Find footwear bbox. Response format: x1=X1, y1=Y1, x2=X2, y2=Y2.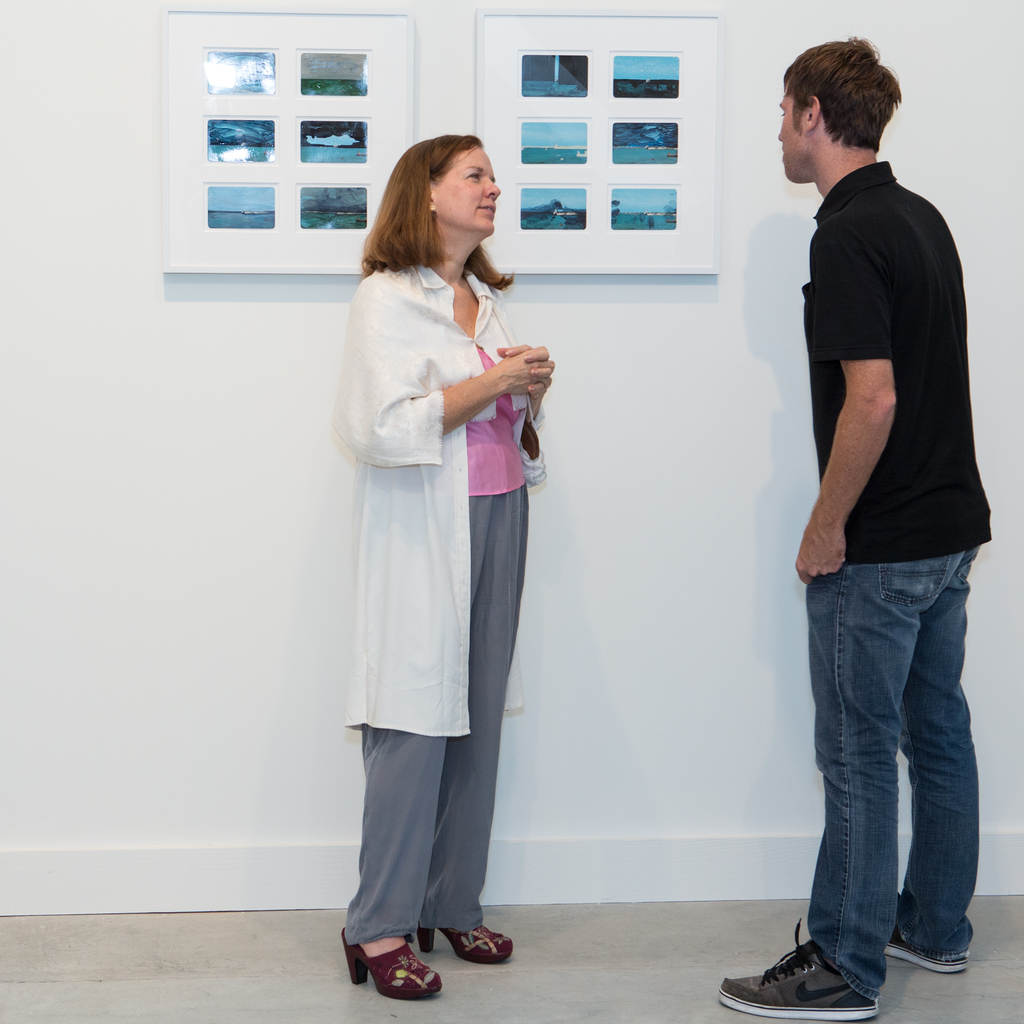
x1=327, y1=905, x2=479, y2=985.
